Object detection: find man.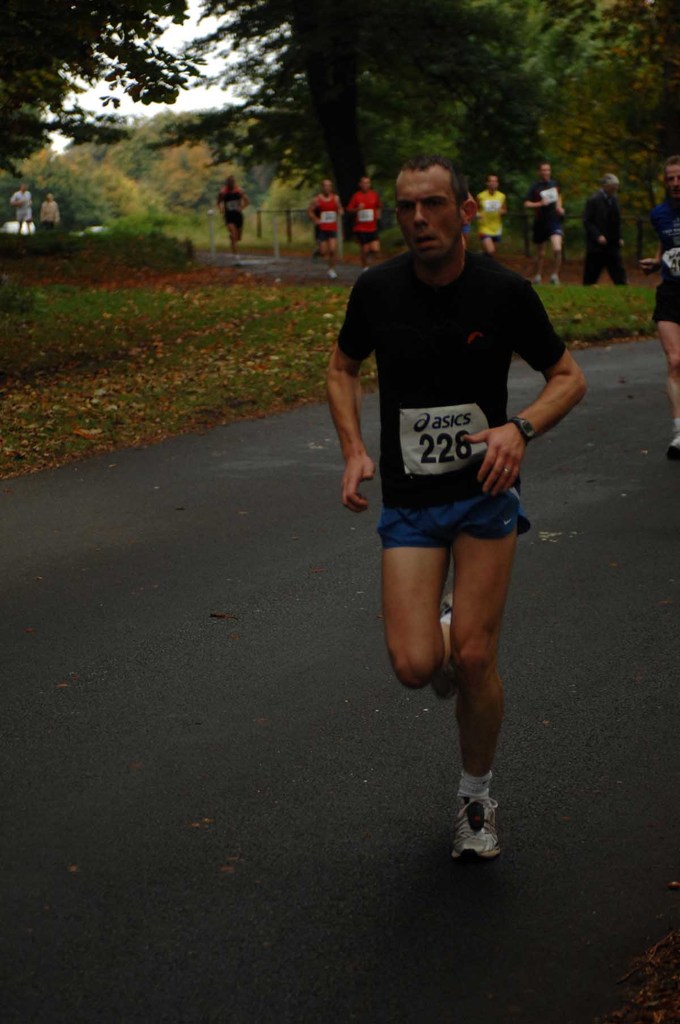
11:180:35:235.
